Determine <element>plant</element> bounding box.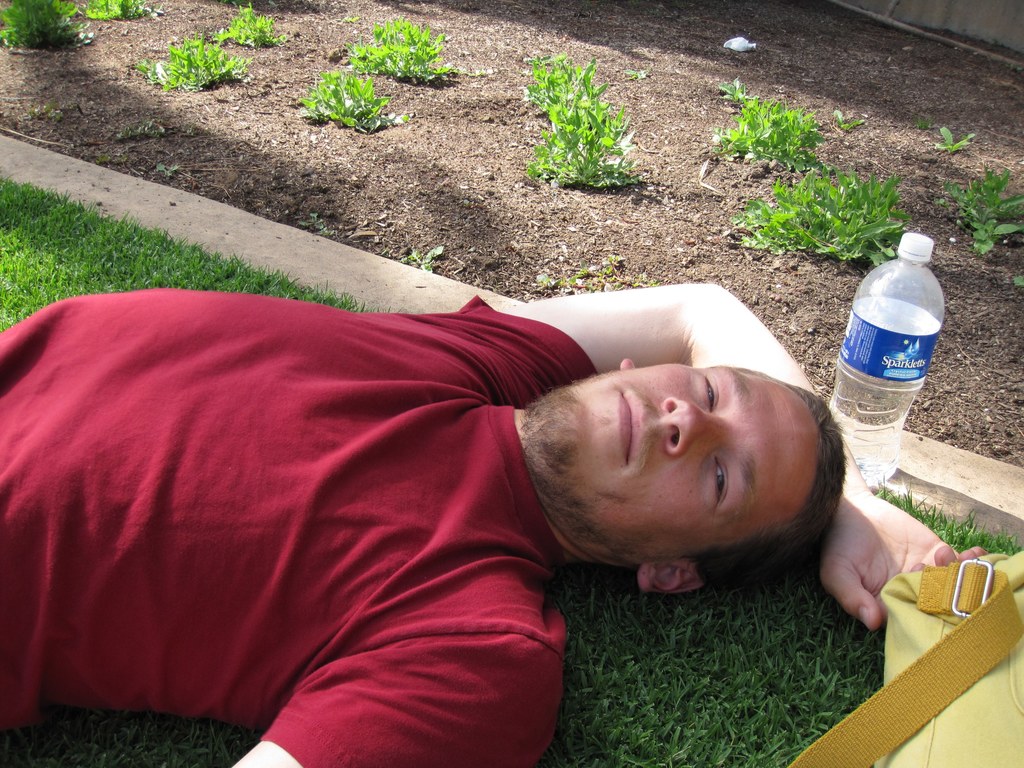
Determined: <region>219, 0, 297, 45</region>.
